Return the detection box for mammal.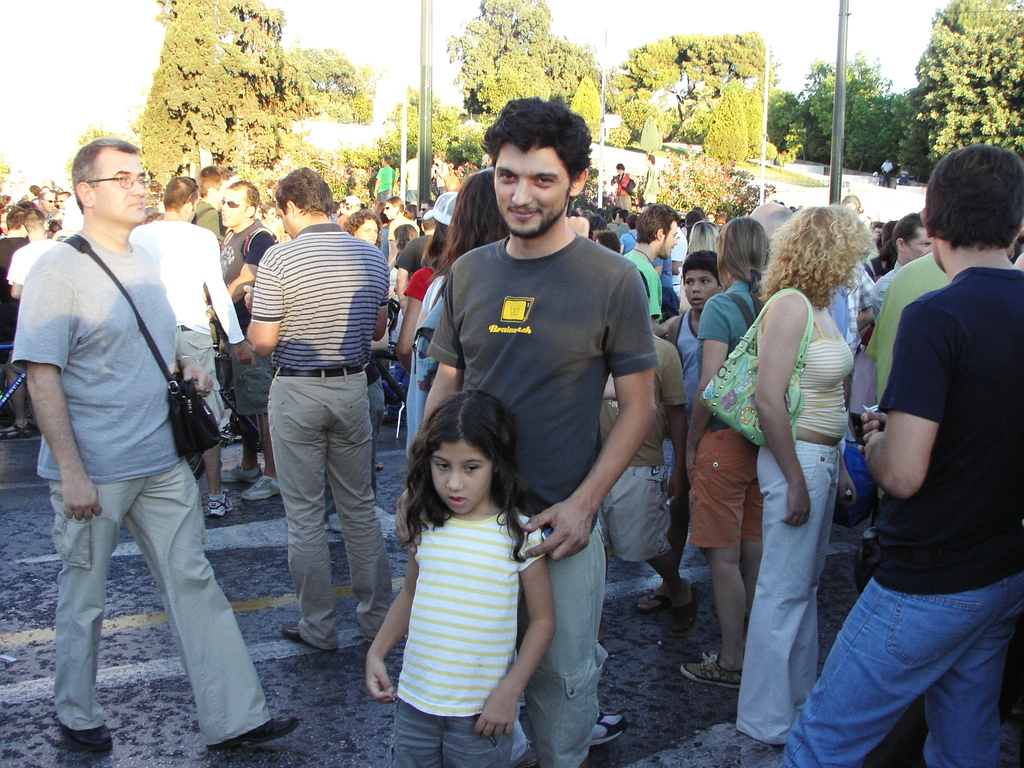
region(396, 93, 664, 767).
